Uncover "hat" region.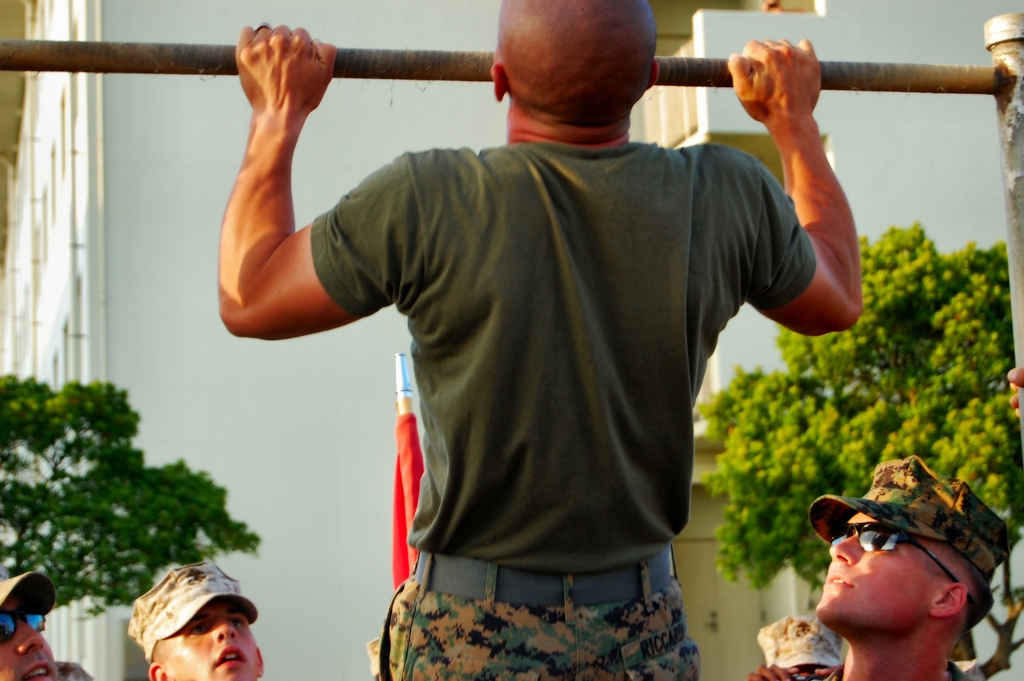
Uncovered: bbox=[125, 561, 257, 662].
